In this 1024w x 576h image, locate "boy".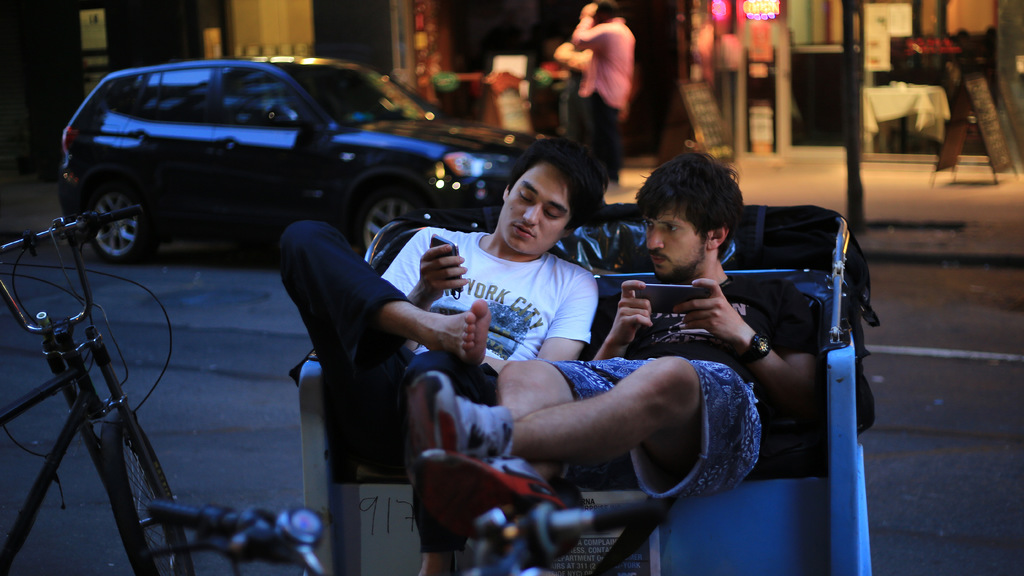
Bounding box: region(273, 139, 600, 447).
